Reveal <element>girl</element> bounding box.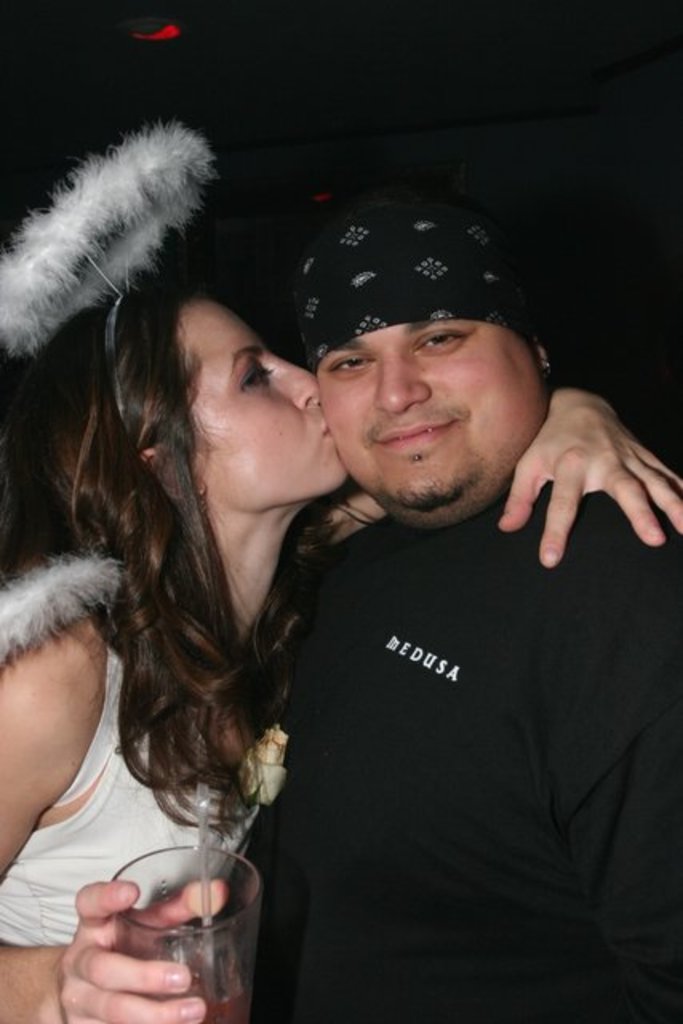
Revealed: 0 267 681 1022.
